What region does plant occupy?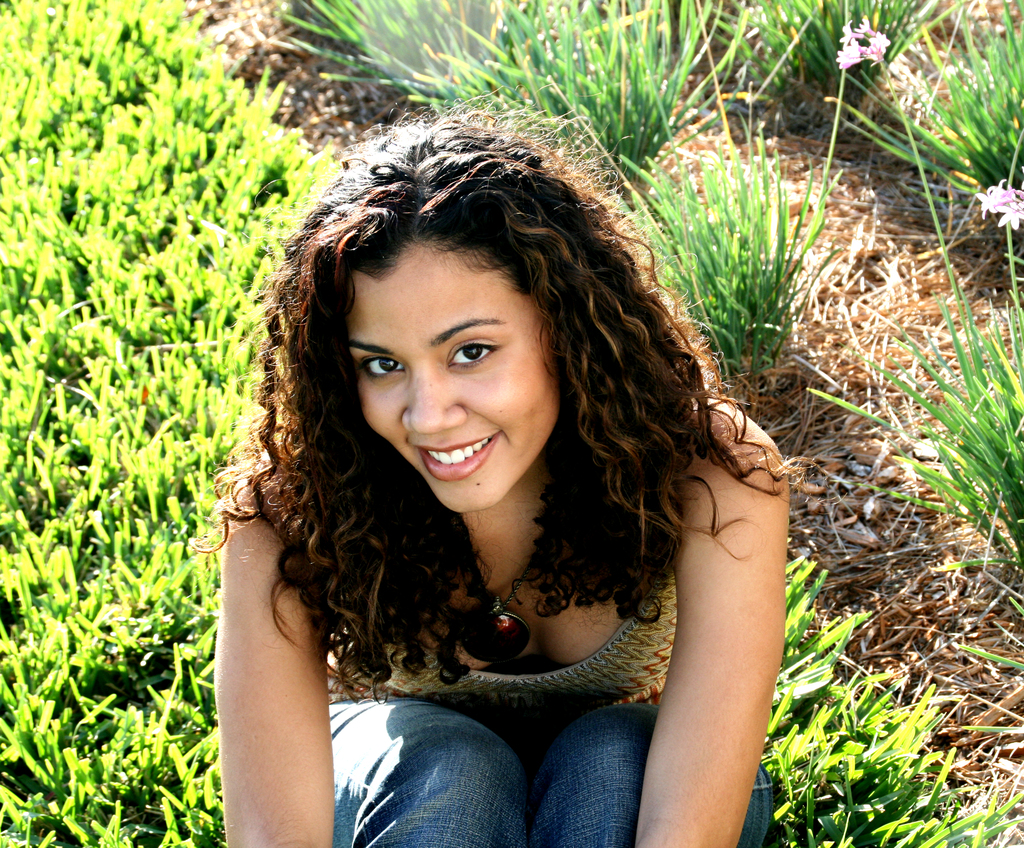
(x1=818, y1=0, x2=1023, y2=216).
